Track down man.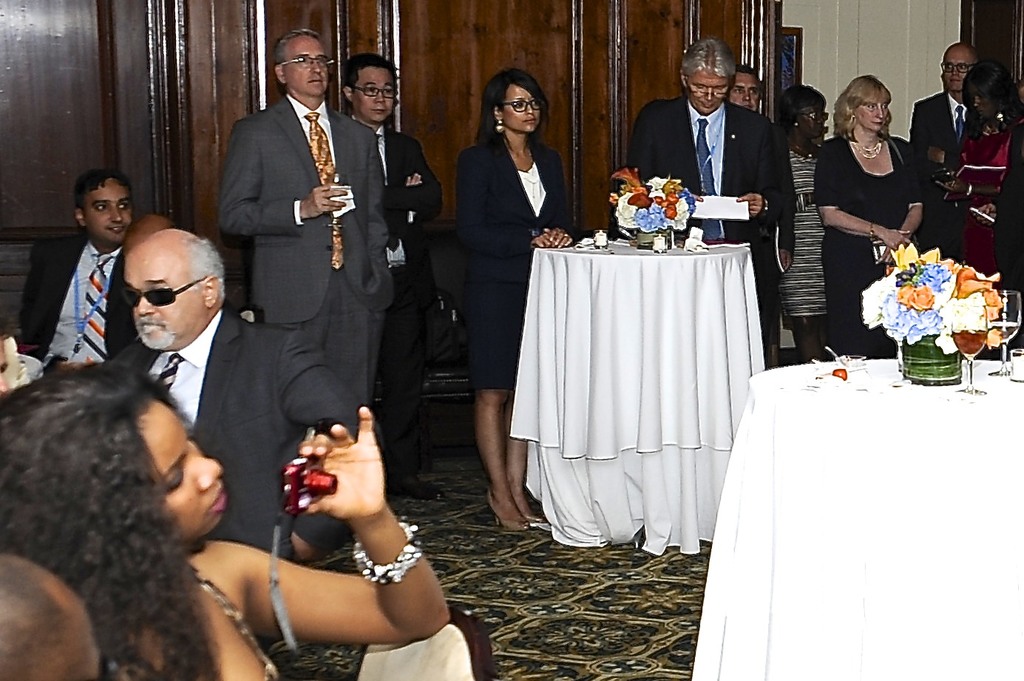
Tracked to 228/34/407/396.
